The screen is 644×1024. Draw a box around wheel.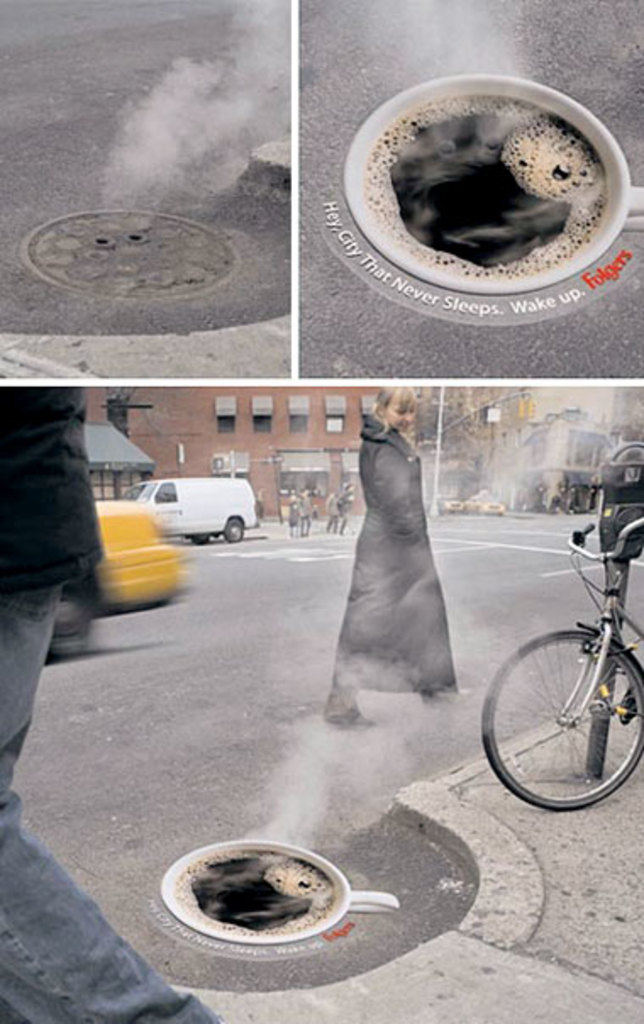
(x1=193, y1=531, x2=210, y2=546).
